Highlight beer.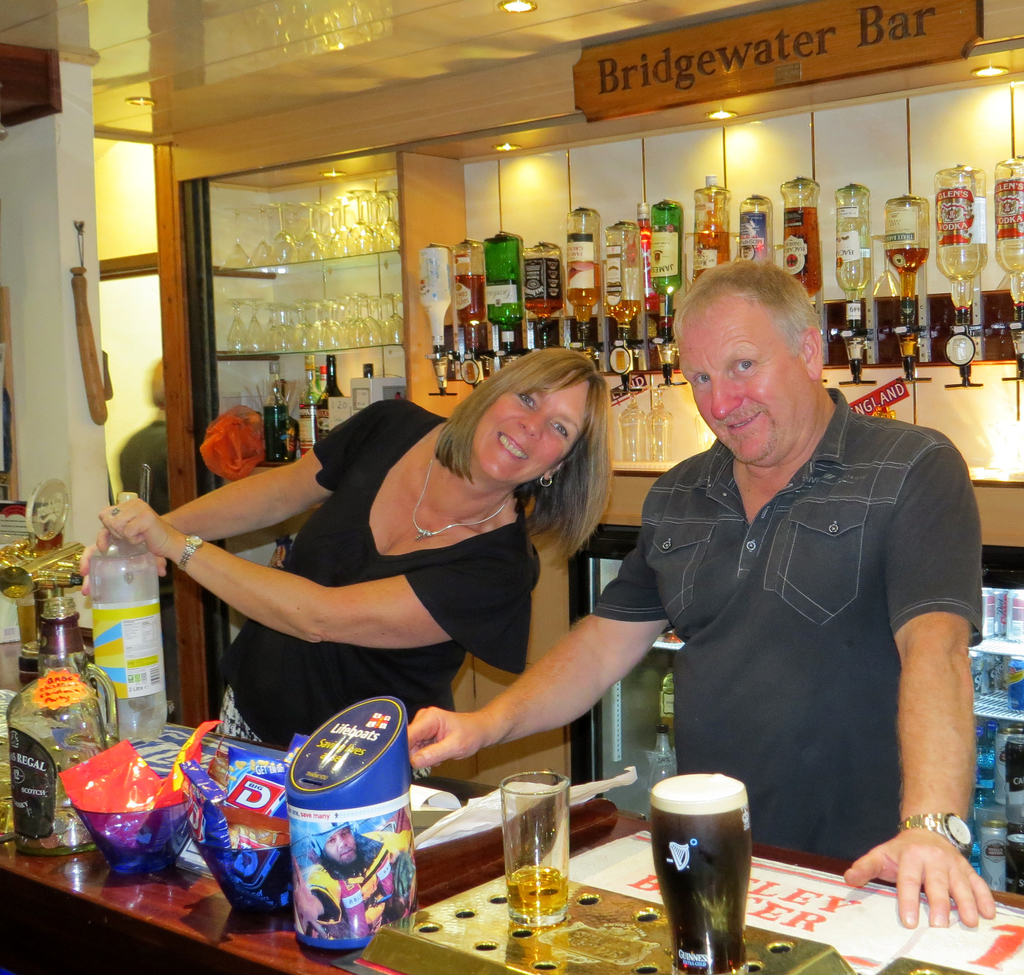
Highlighted region: (x1=557, y1=199, x2=616, y2=385).
